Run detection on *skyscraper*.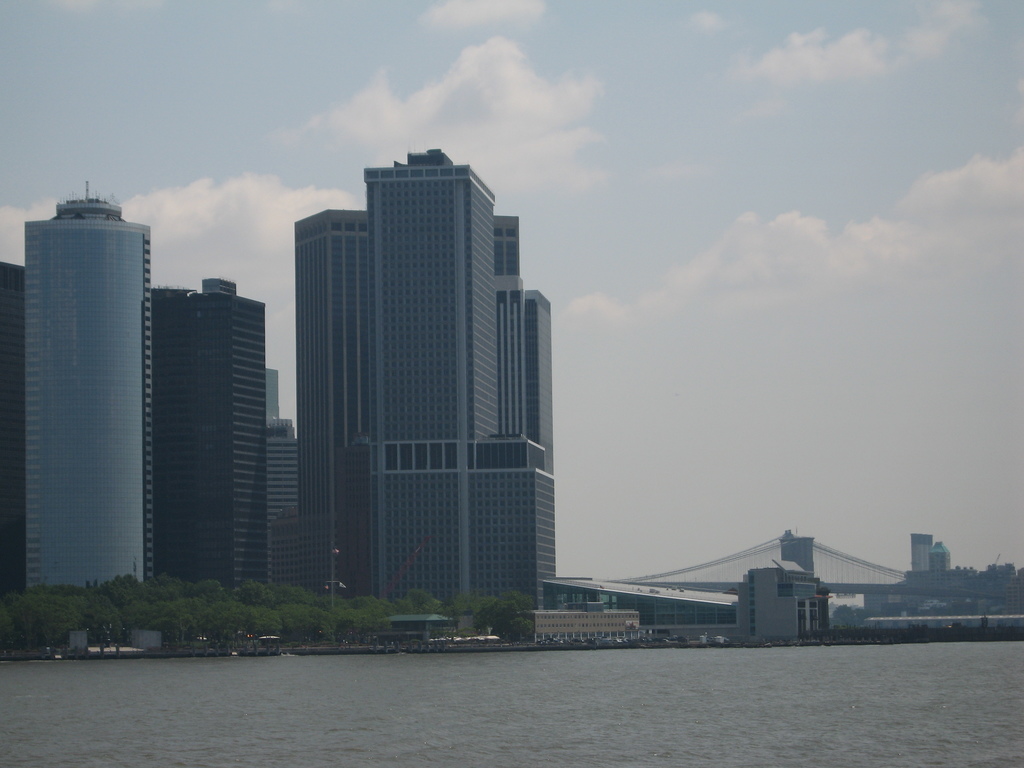
Result: x1=0 y1=261 x2=27 y2=591.
